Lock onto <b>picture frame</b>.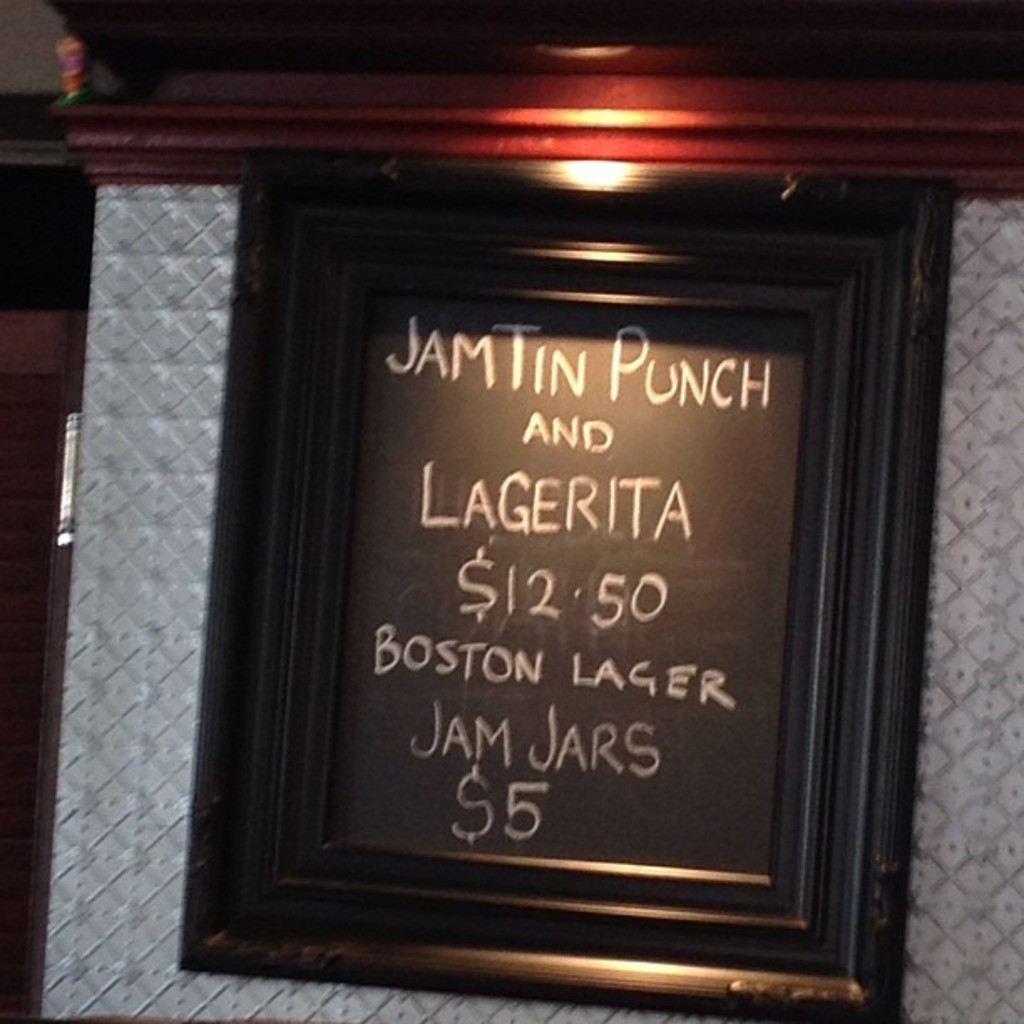
Locked: [x1=174, y1=151, x2=952, y2=1022].
